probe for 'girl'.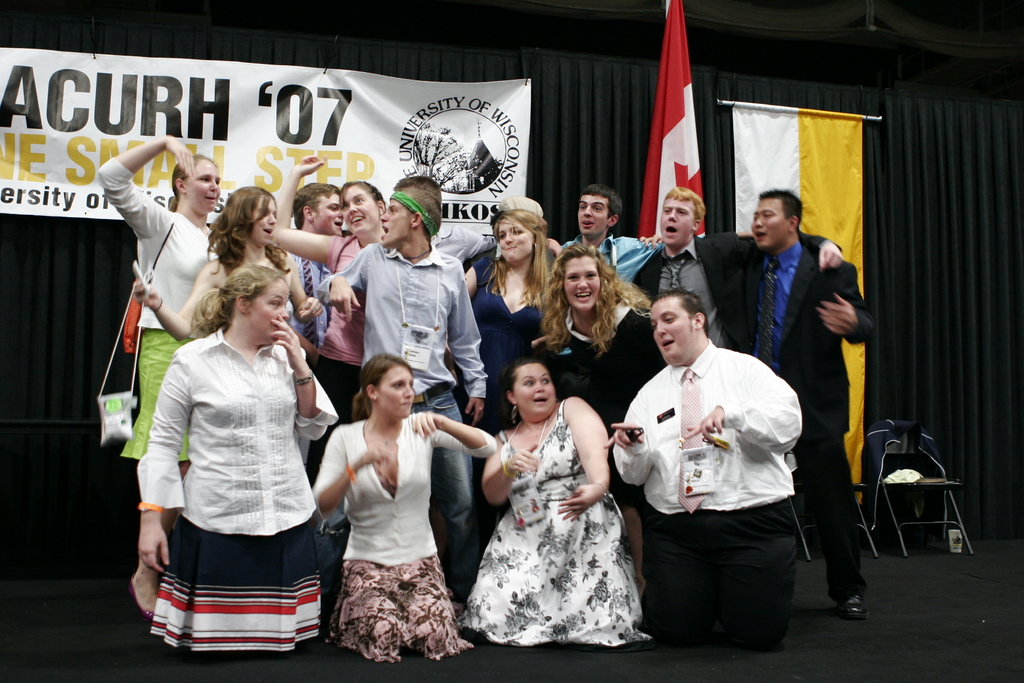
Probe result: (left=90, top=126, right=232, bottom=607).
